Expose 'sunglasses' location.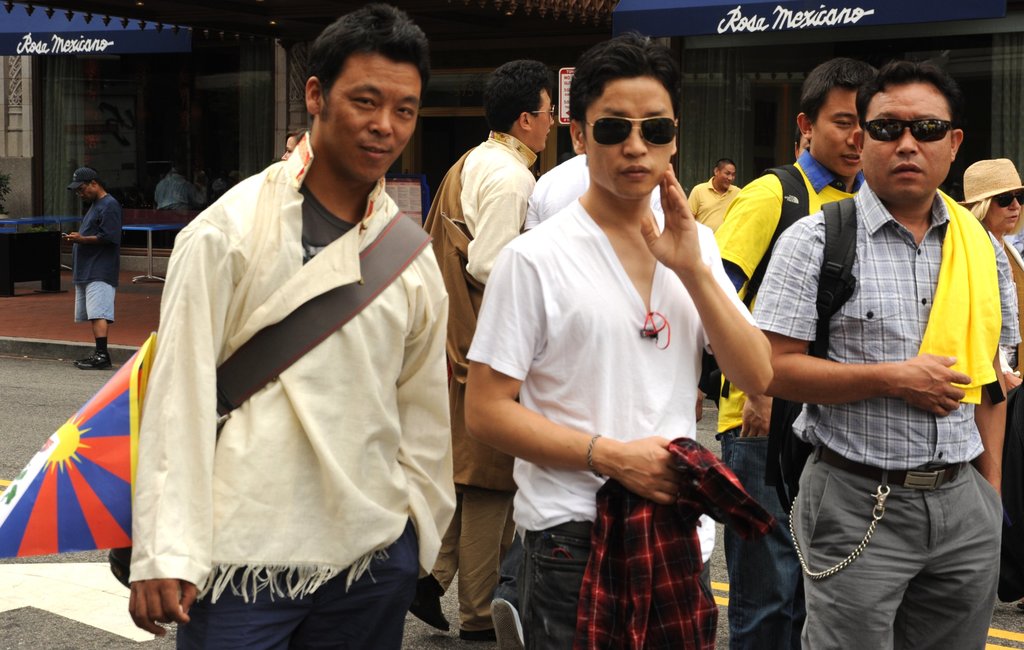
Exposed at crop(521, 108, 555, 117).
